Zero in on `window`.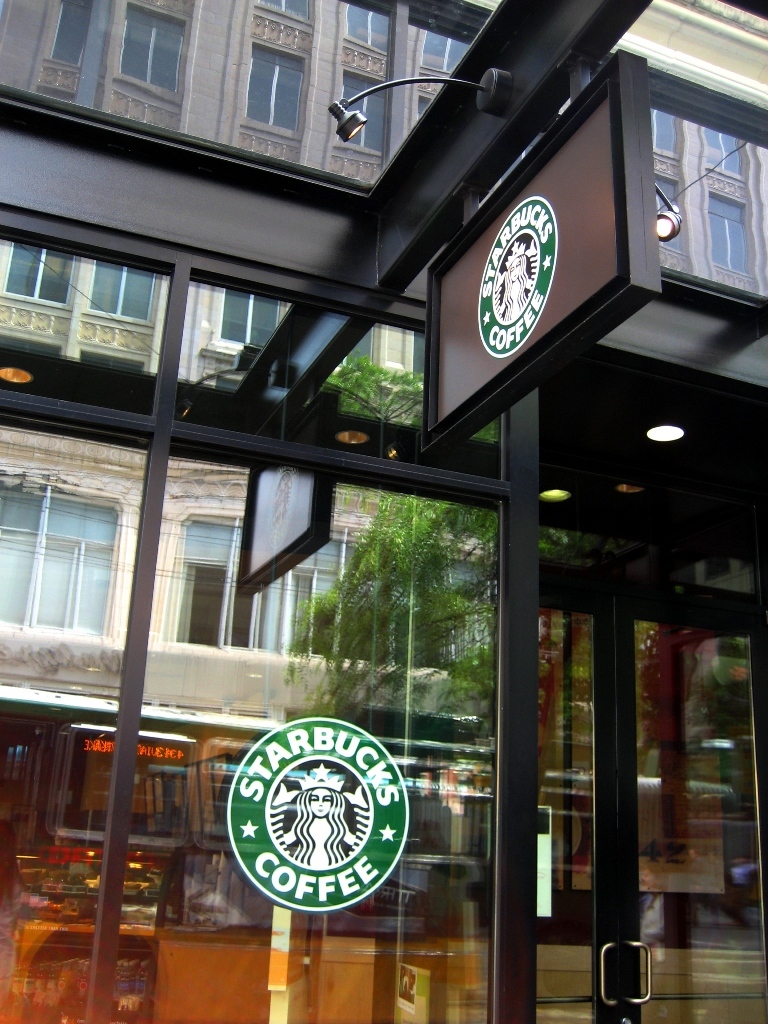
Zeroed in: {"left": 0, "top": 249, "right": 82, "bottom": 308}.
